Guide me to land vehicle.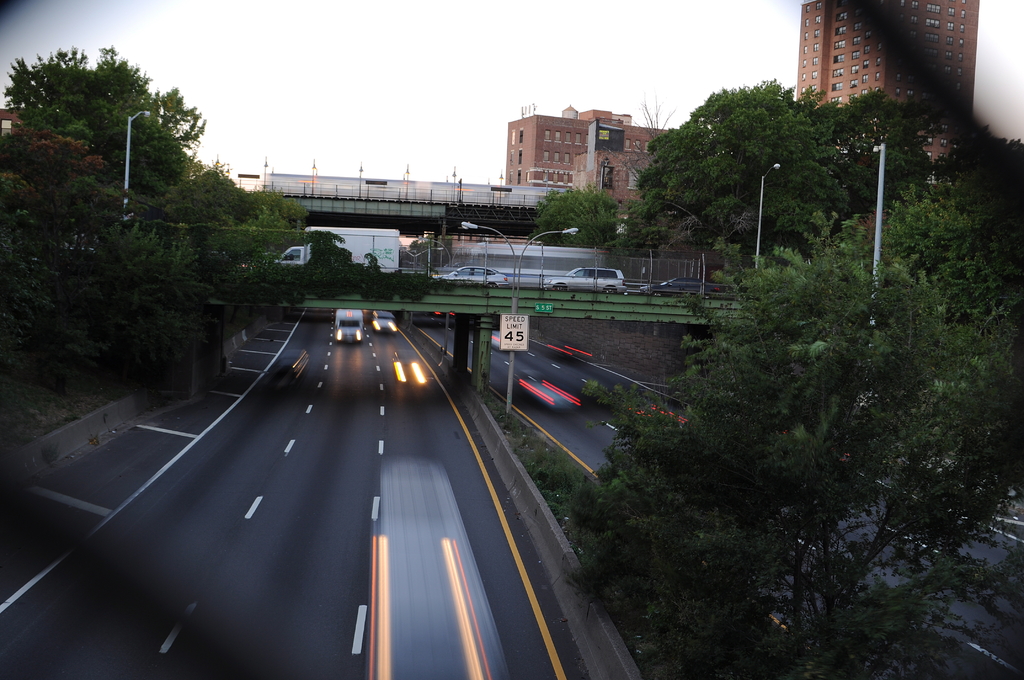
Guidance: 645/275/726/298.
